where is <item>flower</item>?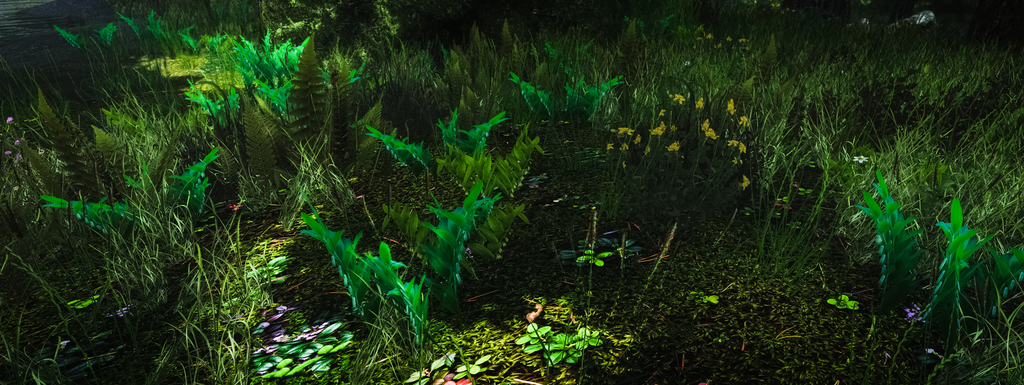
{"left": 604, "top": 142, "right": 616, "bottom": 153}.
